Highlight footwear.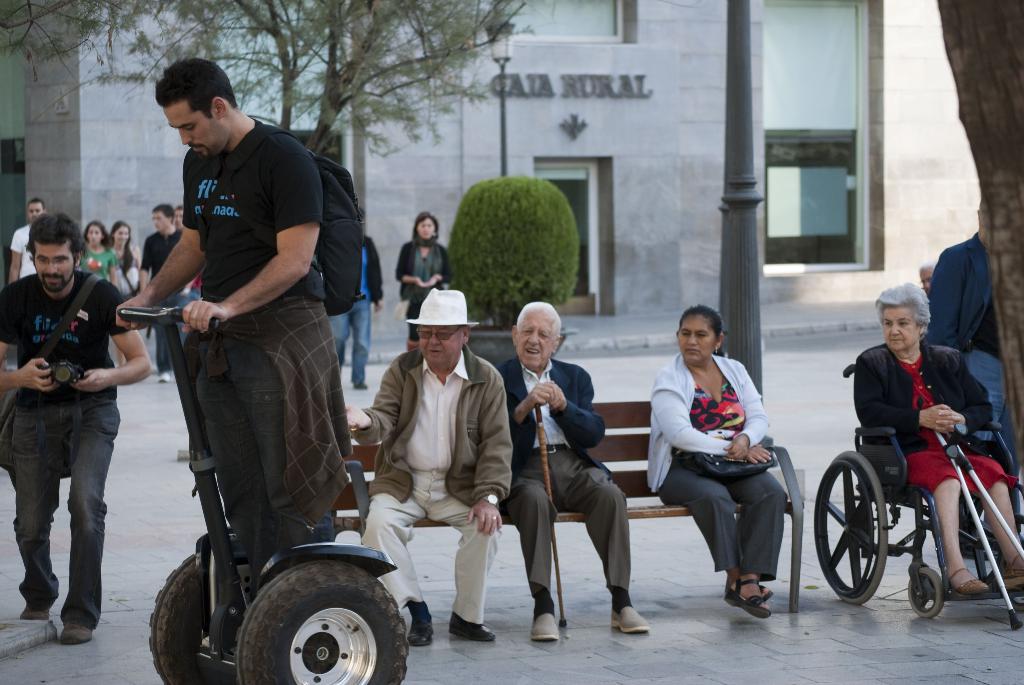
Highlighted region: {"left": 530, "top": 611, "right": 559, "bottom": 645}.
